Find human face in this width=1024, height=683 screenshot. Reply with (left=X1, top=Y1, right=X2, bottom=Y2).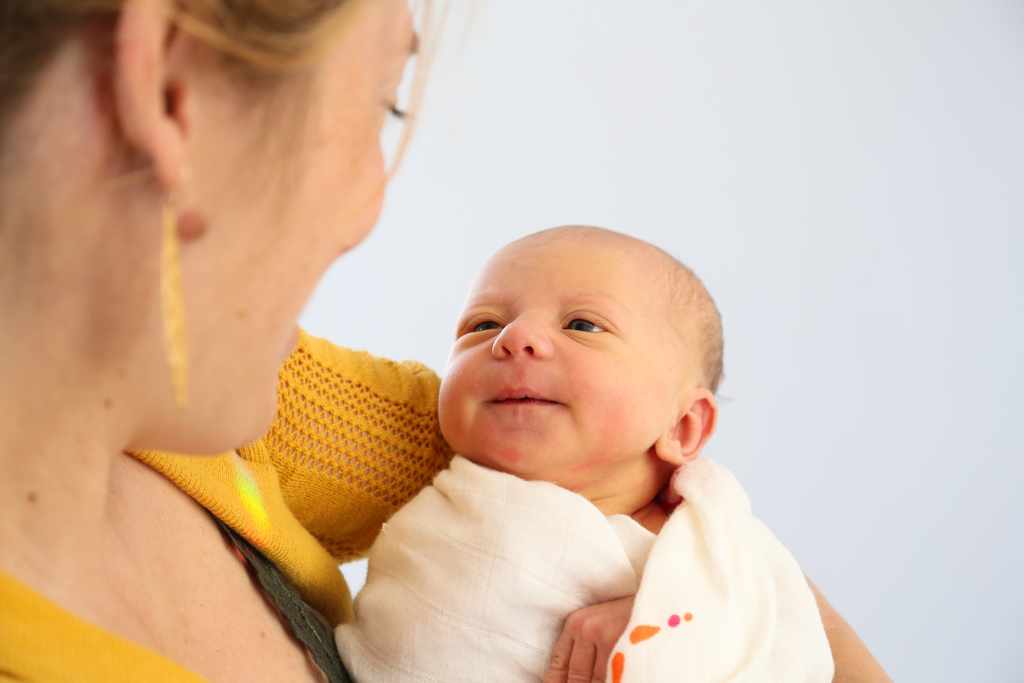
(left=196, top=1, right=420, bottom=454).
